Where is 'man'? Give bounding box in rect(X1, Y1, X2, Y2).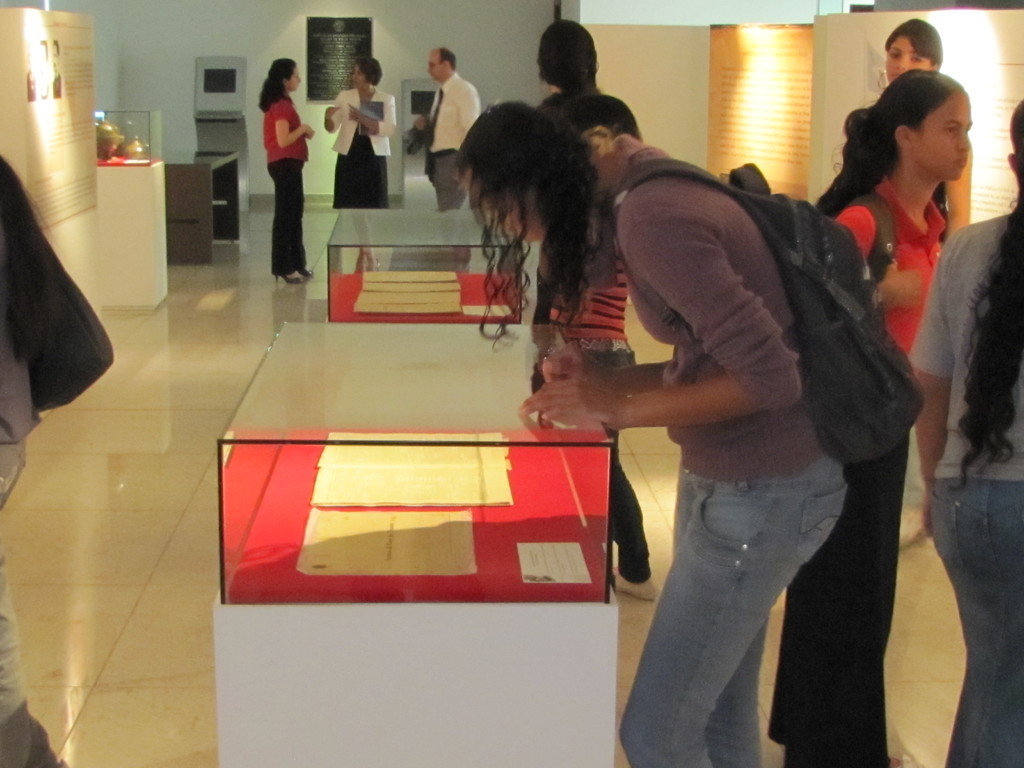
rect(420, 44, 486, 220).
